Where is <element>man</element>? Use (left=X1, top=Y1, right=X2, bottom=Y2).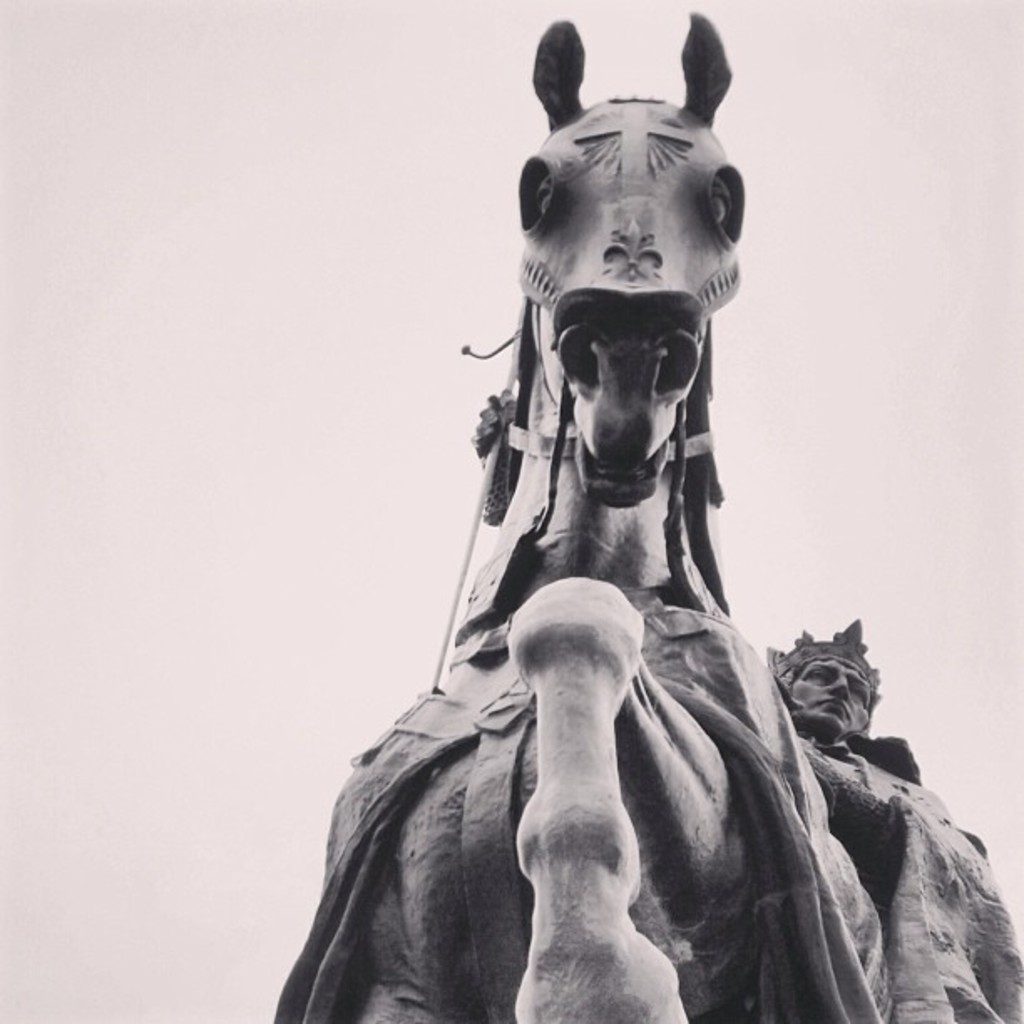
(left=771, top=619, right=1022, bottom=1022).
